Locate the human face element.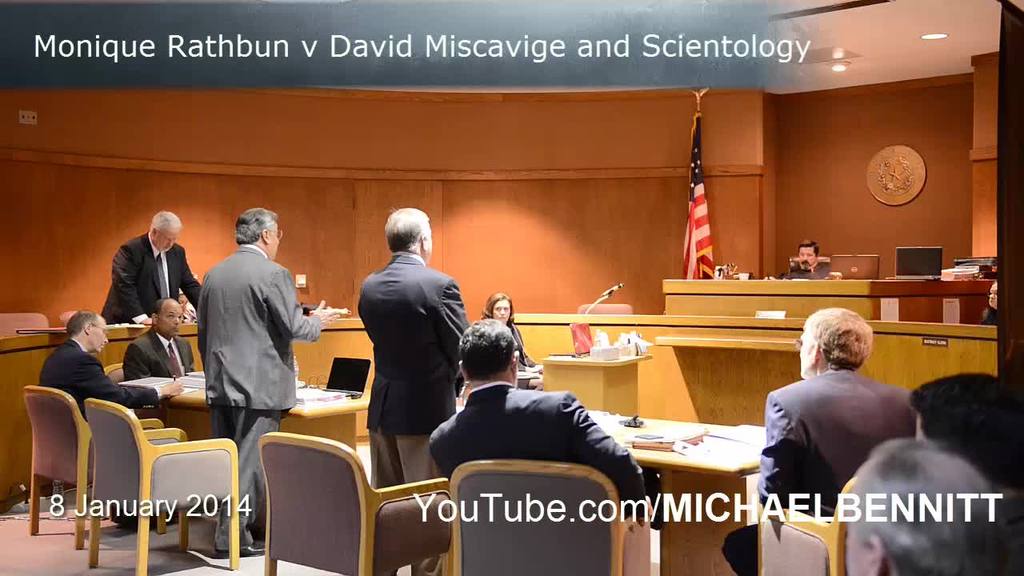
Element bbox: [177, 296, 188, 310].
